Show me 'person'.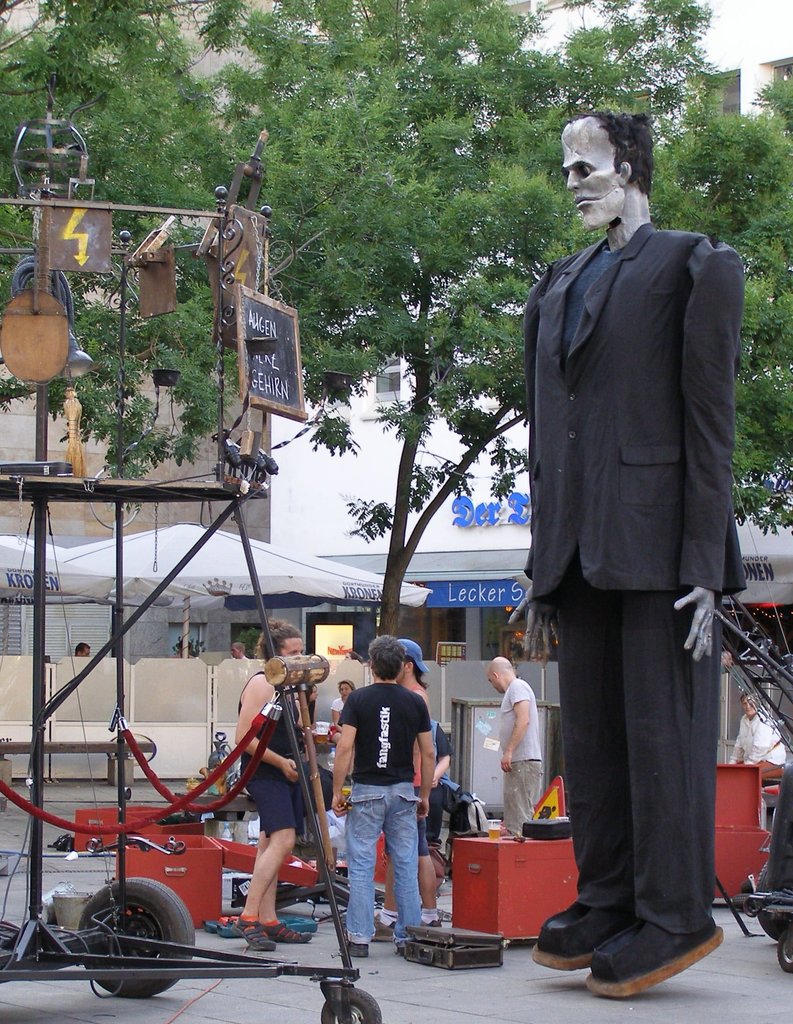
'person' is here: bbox=(487, 657, 543, 832).
